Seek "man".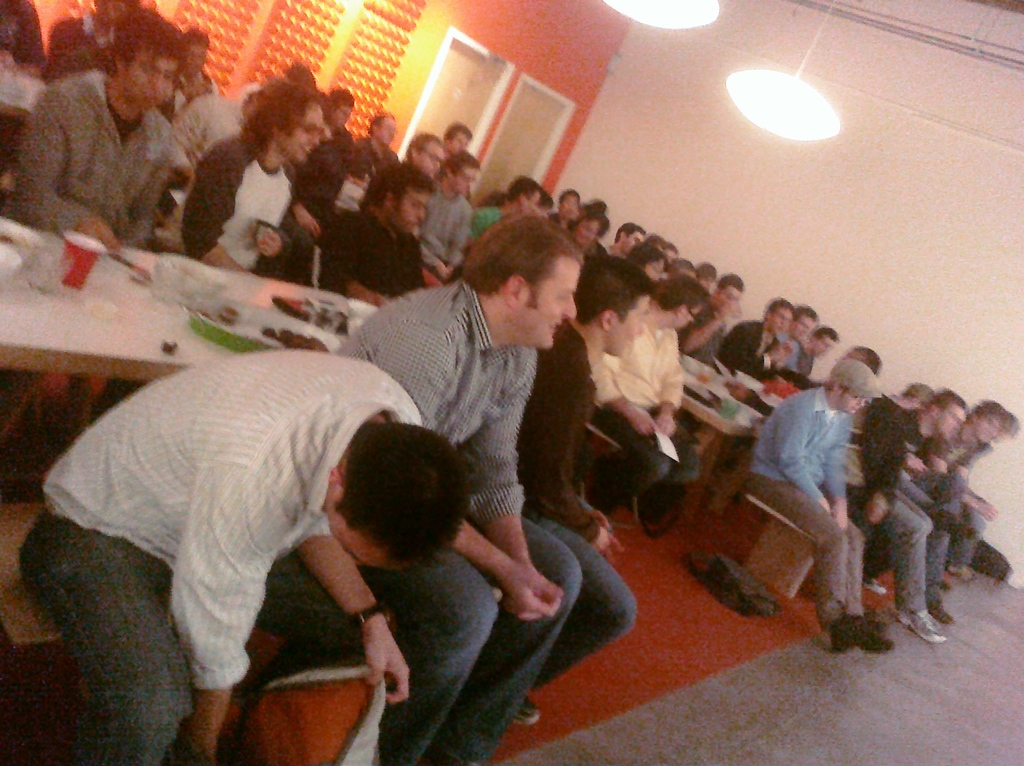
315 158 442 307.
